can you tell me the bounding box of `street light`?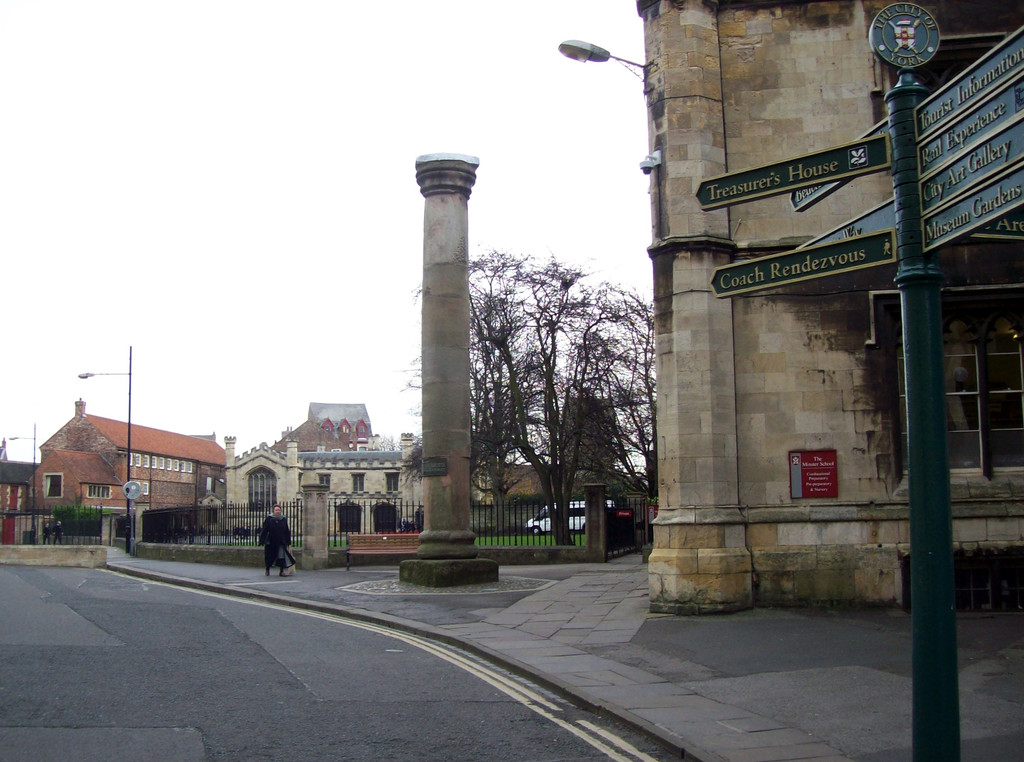
(74,344,132,552).
